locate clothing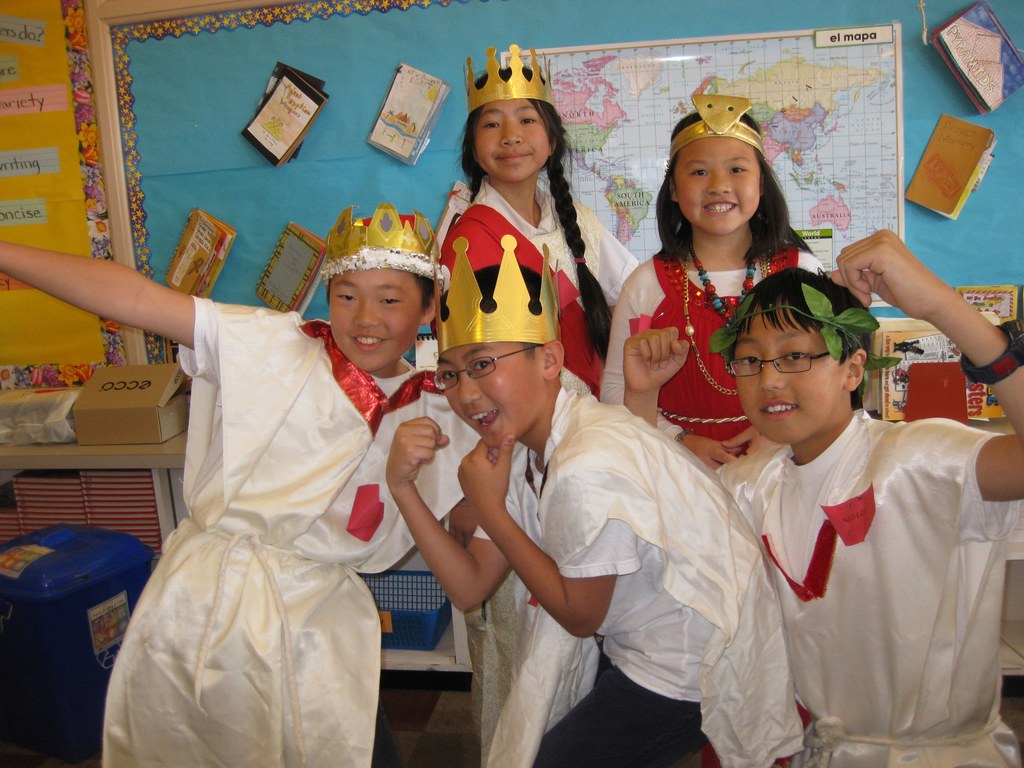
595/236/836/470
